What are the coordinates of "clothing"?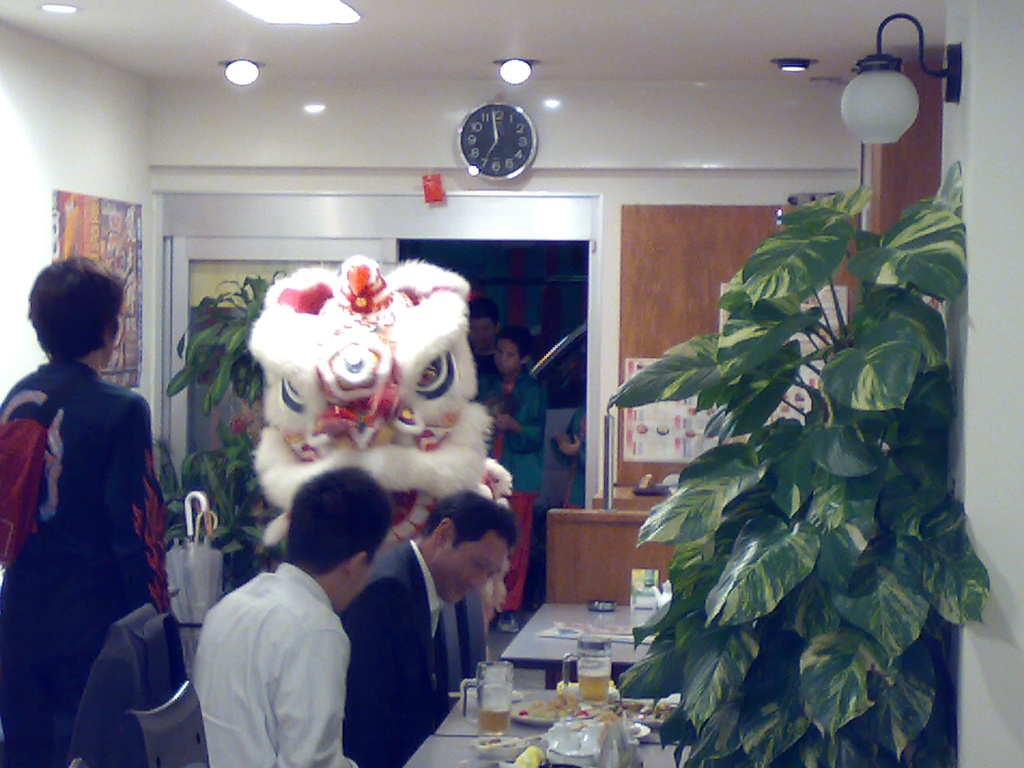
14, 332, 168, 728.
